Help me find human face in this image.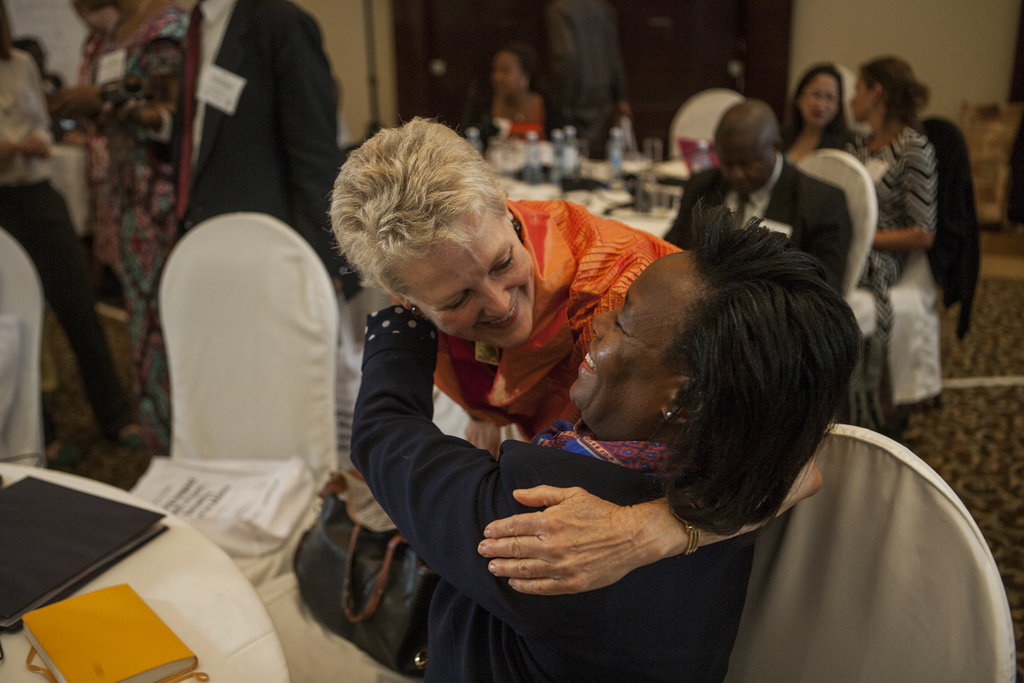
Found it: rect(492, 53, 522, 101).
